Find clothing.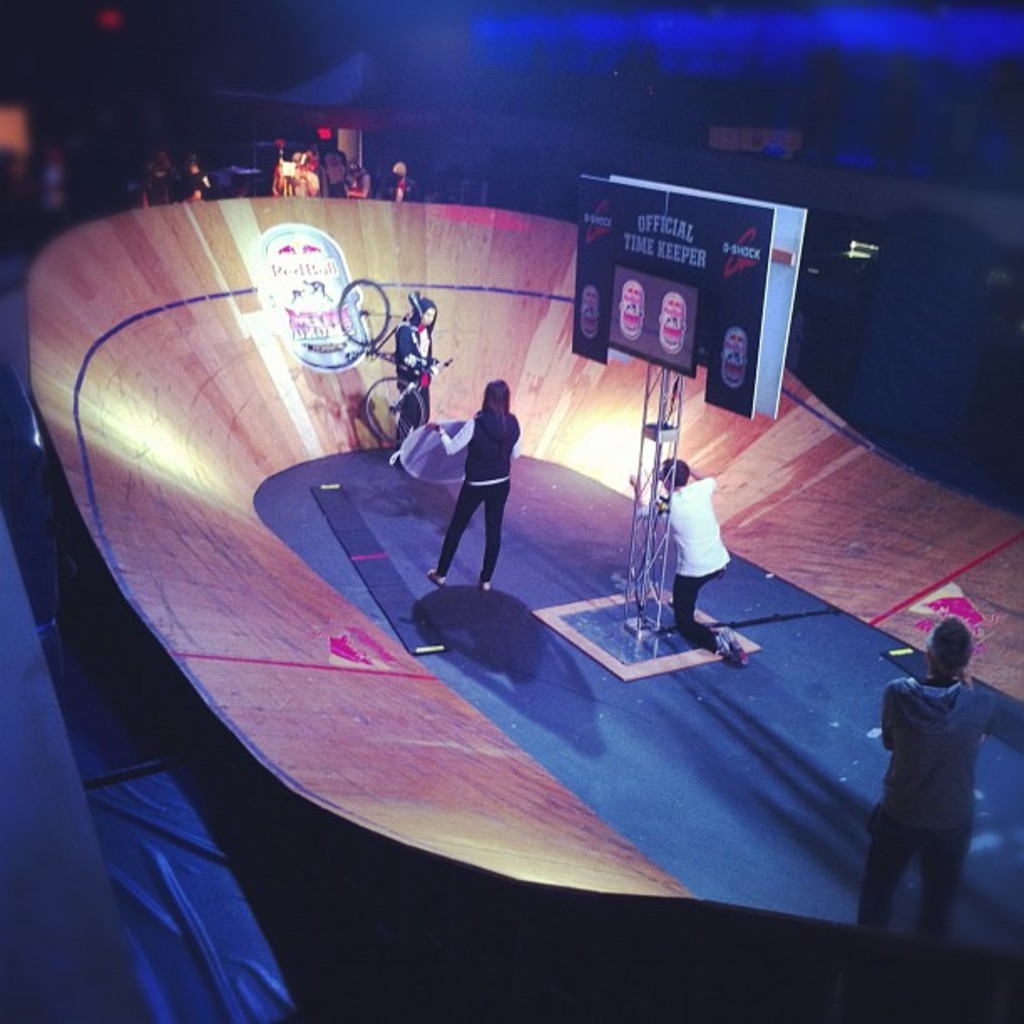
Rect(281, 164, 318, 197).
